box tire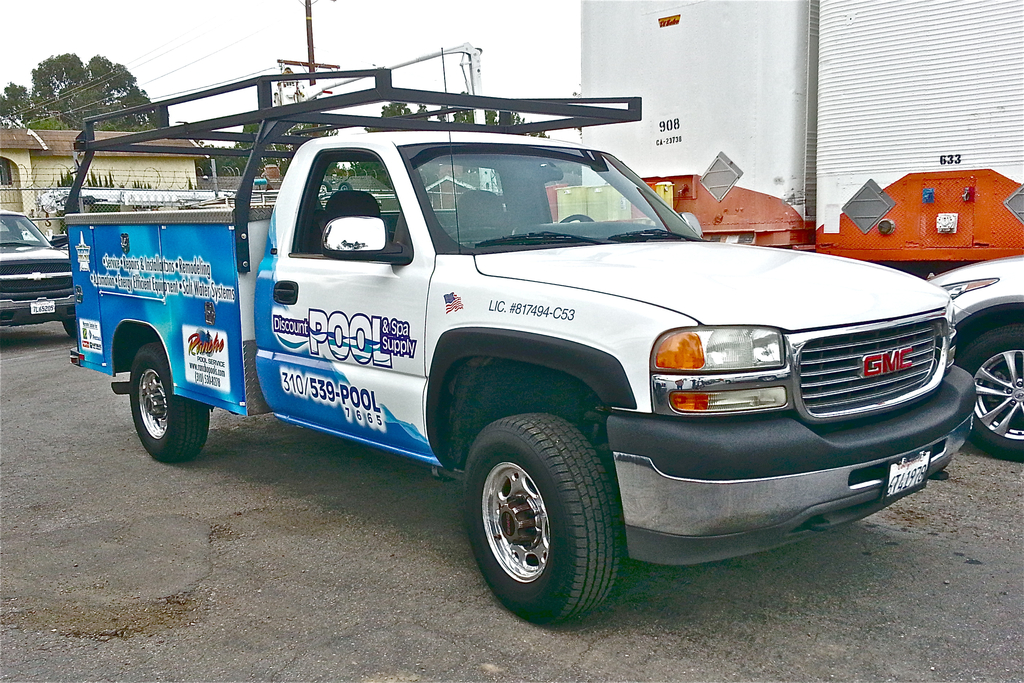
957,327,1023,461
